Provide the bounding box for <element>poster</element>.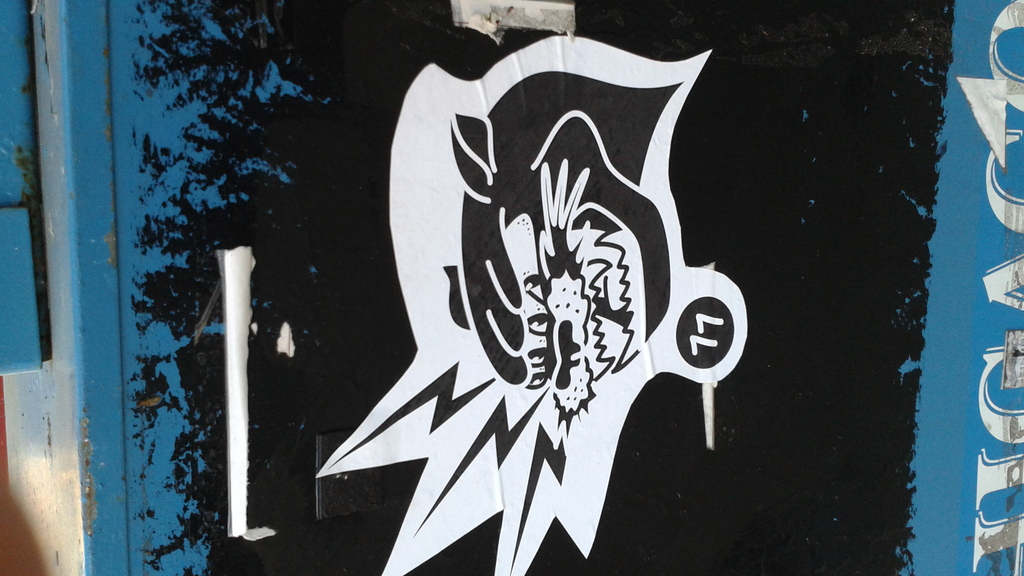
bbox=[317, 30, 750, 575].
